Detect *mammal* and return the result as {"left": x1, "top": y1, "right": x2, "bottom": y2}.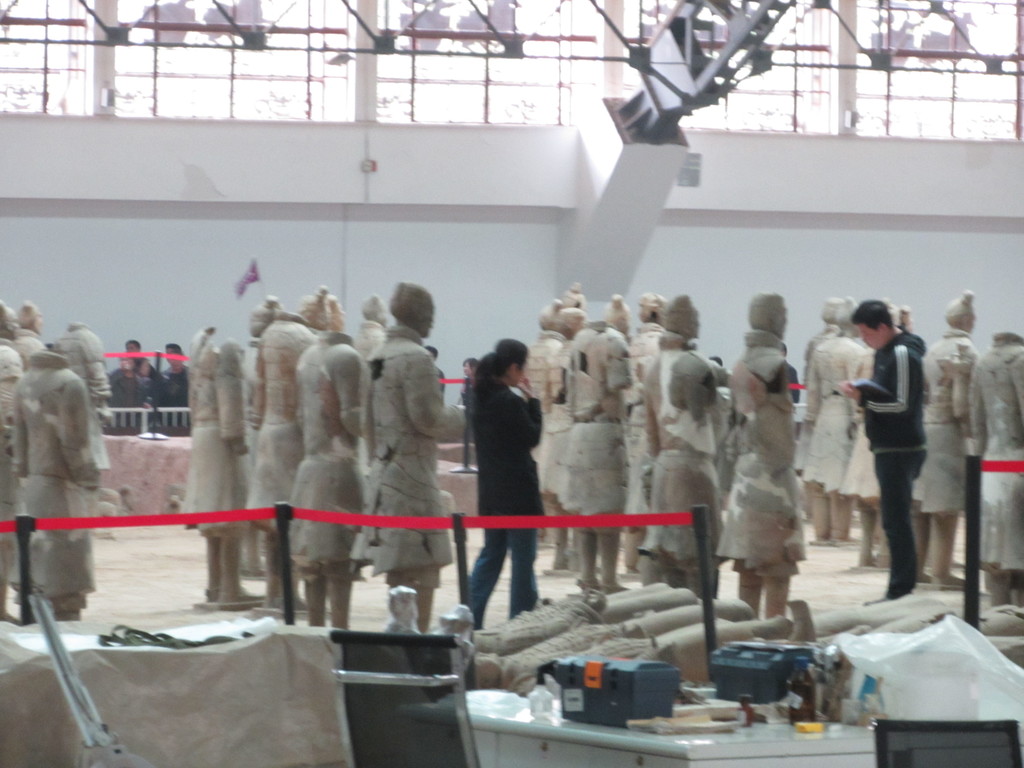
{"left": 967, "top": 330, "right": 1023, "bottom": 613}.
